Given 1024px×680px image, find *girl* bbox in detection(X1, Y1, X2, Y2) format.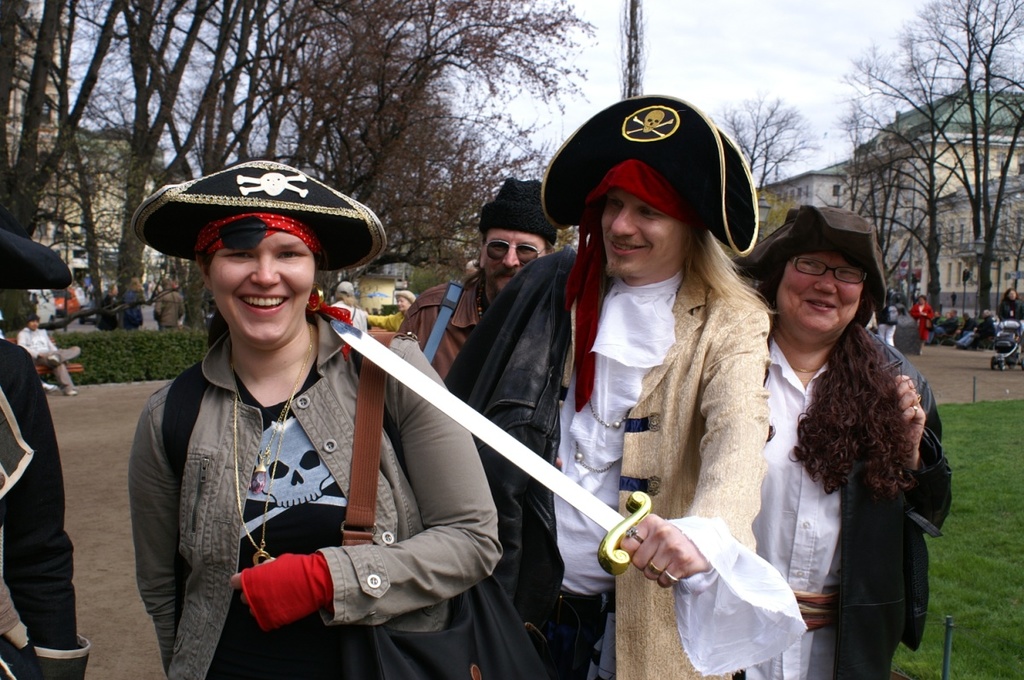
detection(125, 217, 507, 679).
